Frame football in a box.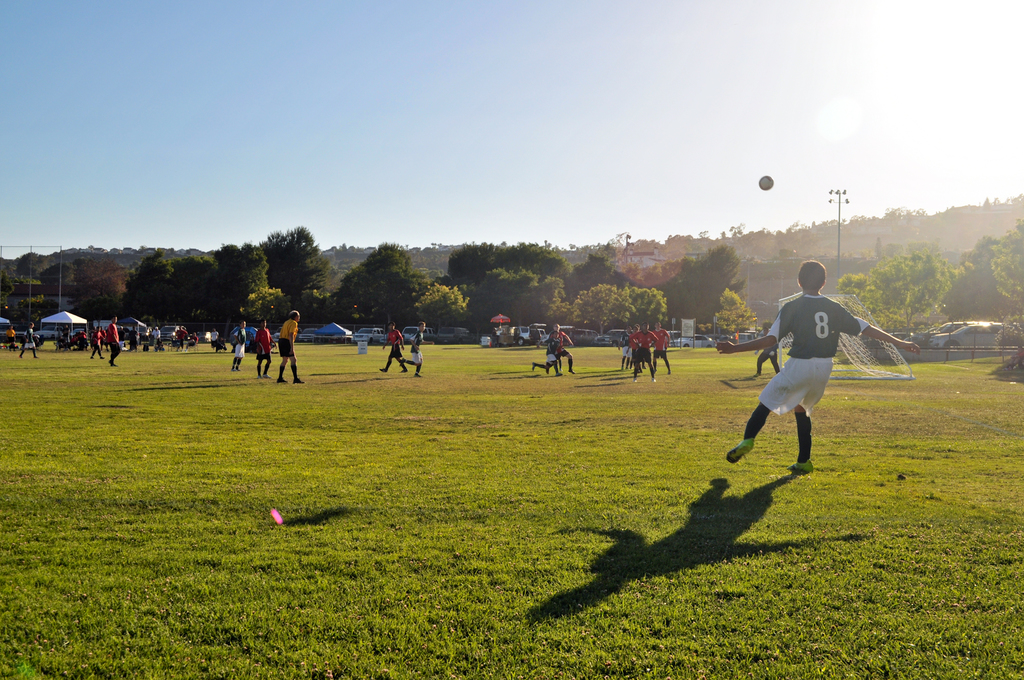
758 177 776 191.
